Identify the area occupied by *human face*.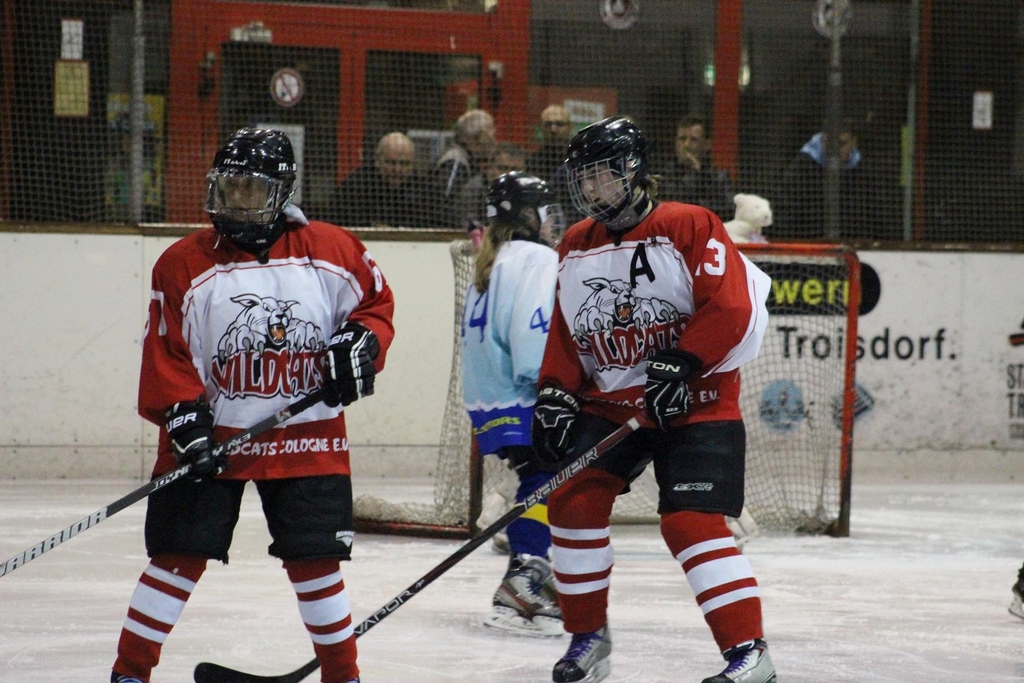
Area: region(585, 168, 627, 204).
